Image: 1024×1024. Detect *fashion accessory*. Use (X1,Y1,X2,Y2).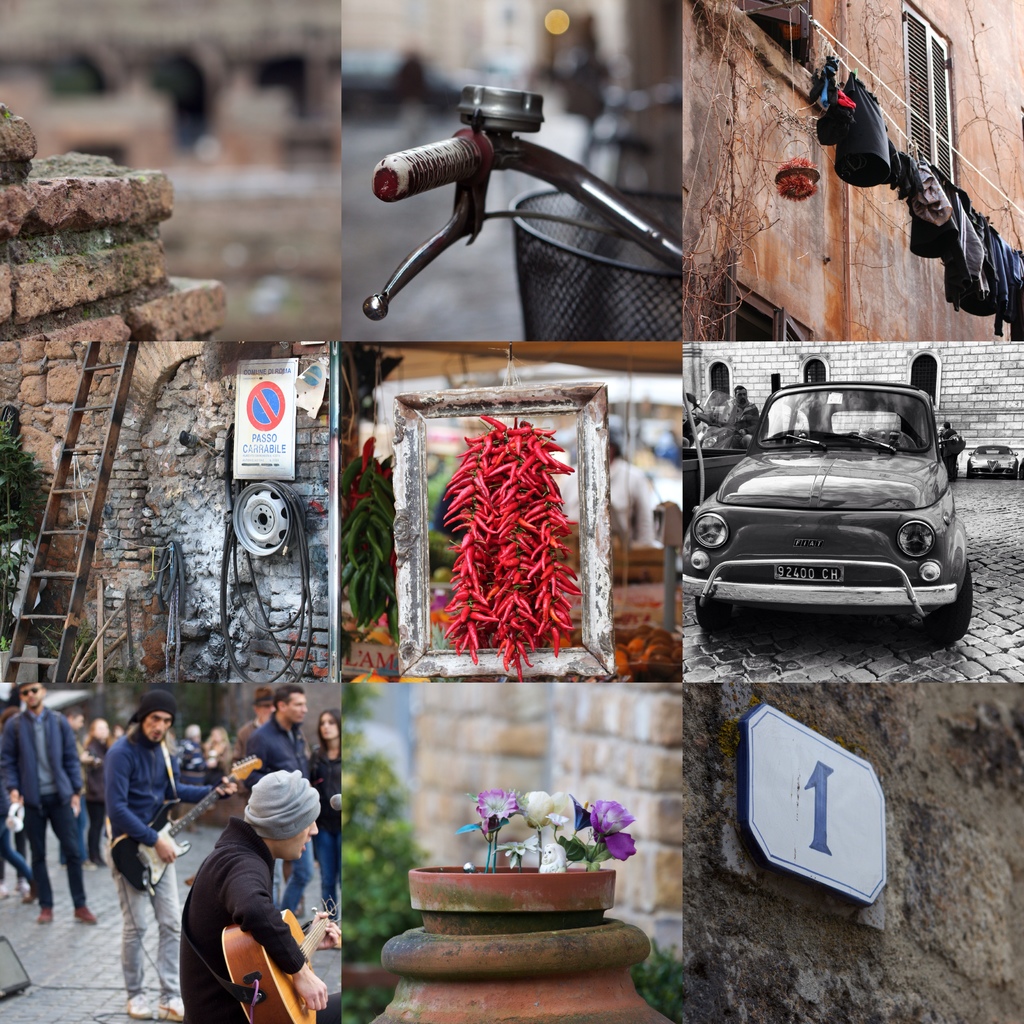
(255,687,276,708).
